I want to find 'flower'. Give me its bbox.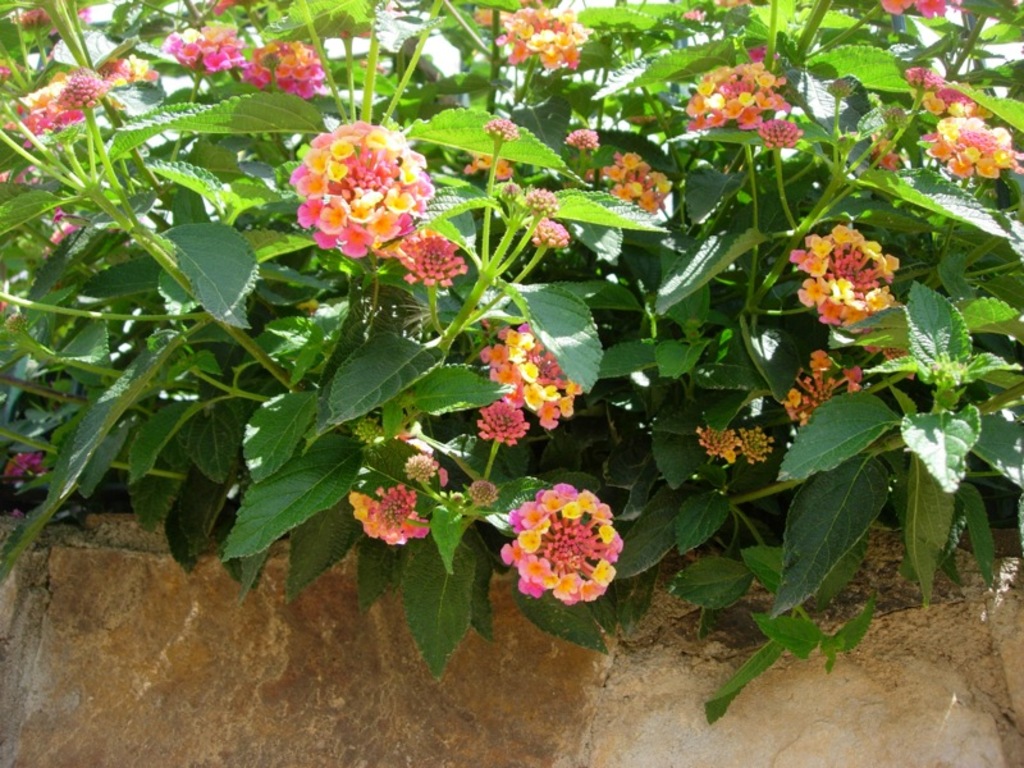
[916, 84, 986, 115].
